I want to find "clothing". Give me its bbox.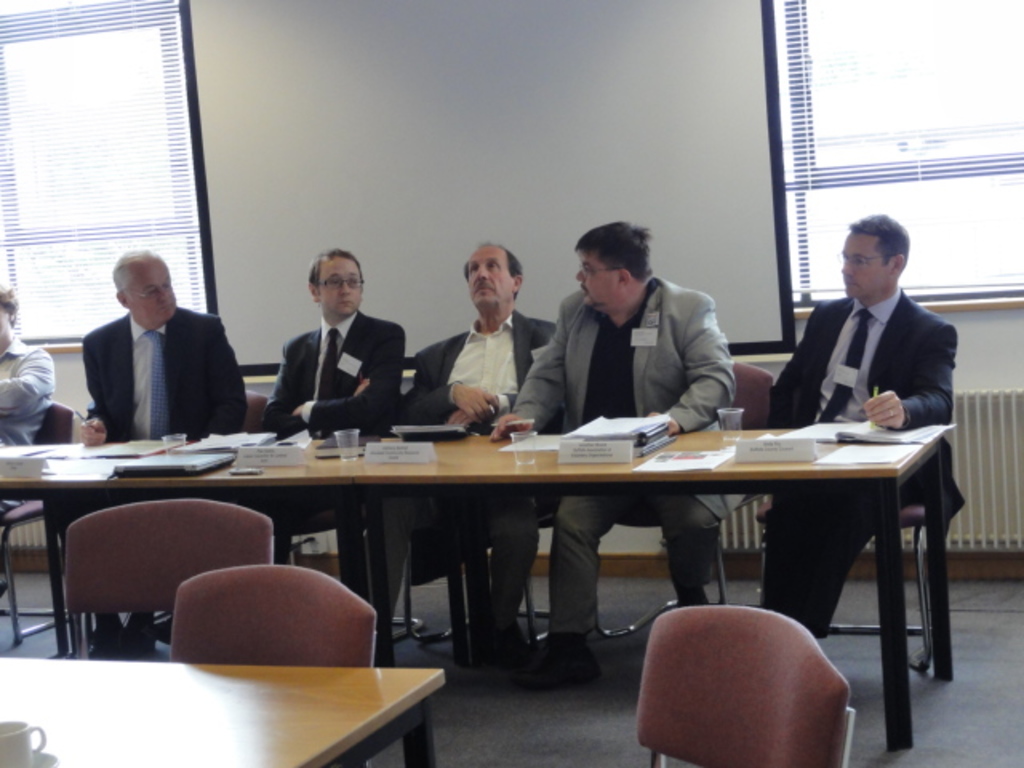
[left=258, top=310, right=406, bottom=600].
